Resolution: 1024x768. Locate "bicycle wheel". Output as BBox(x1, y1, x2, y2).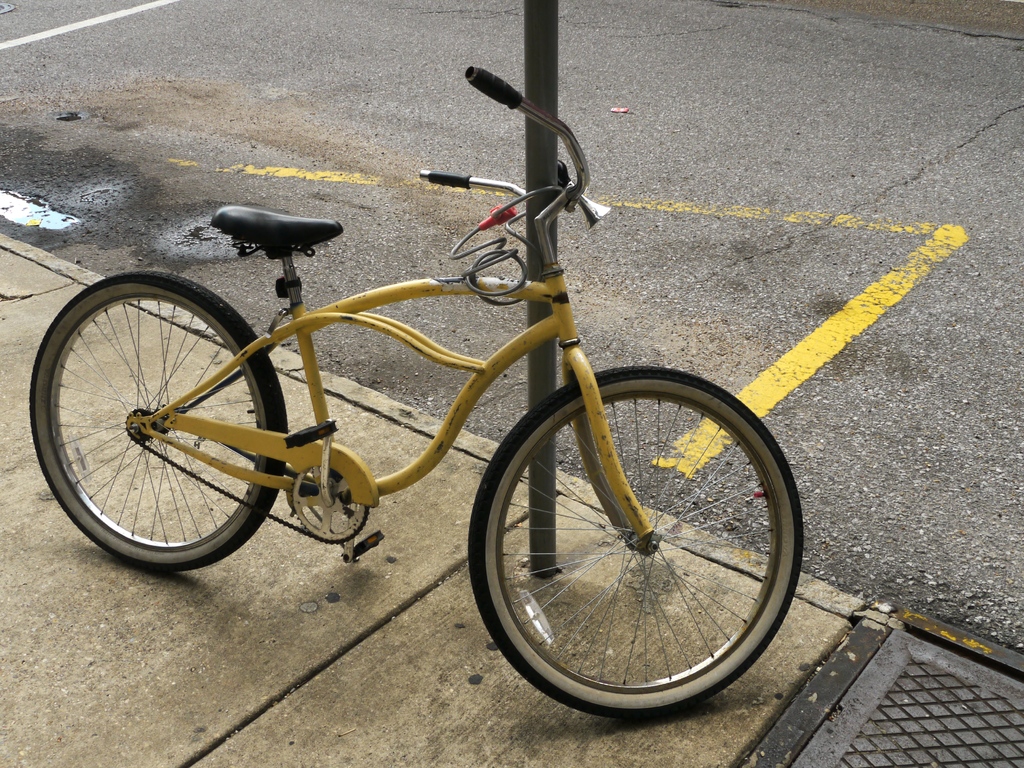
BBox(29, 268, 293, 572).
